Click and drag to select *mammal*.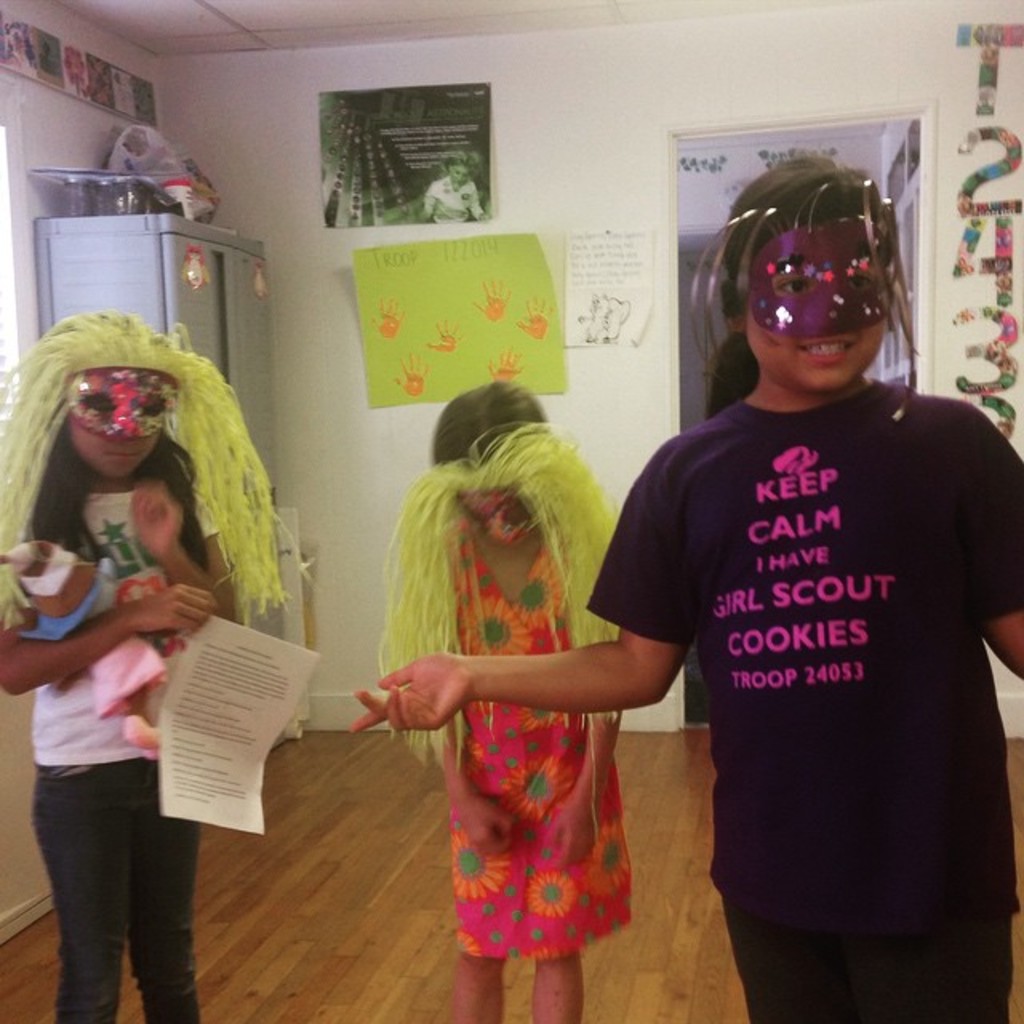
Selection: {"x1": 350, "y1": 150, "x2": 1022, "y2": 1022}.
